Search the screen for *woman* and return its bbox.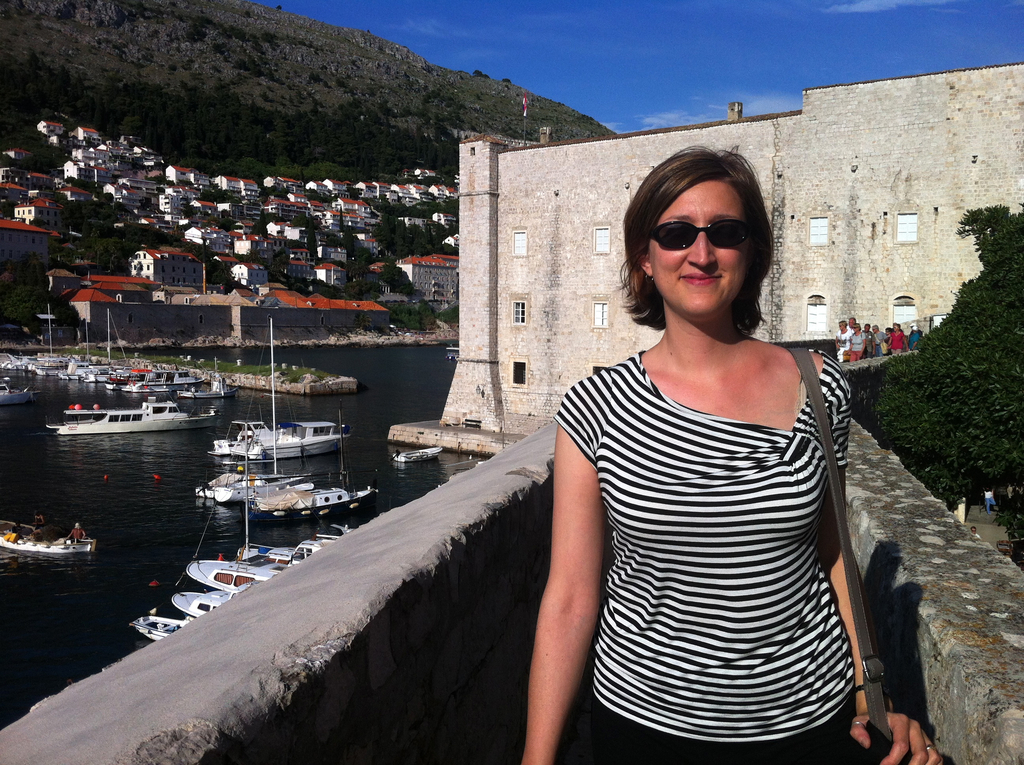
Found: x1=528 y1=121 x2=874 y2=764.
